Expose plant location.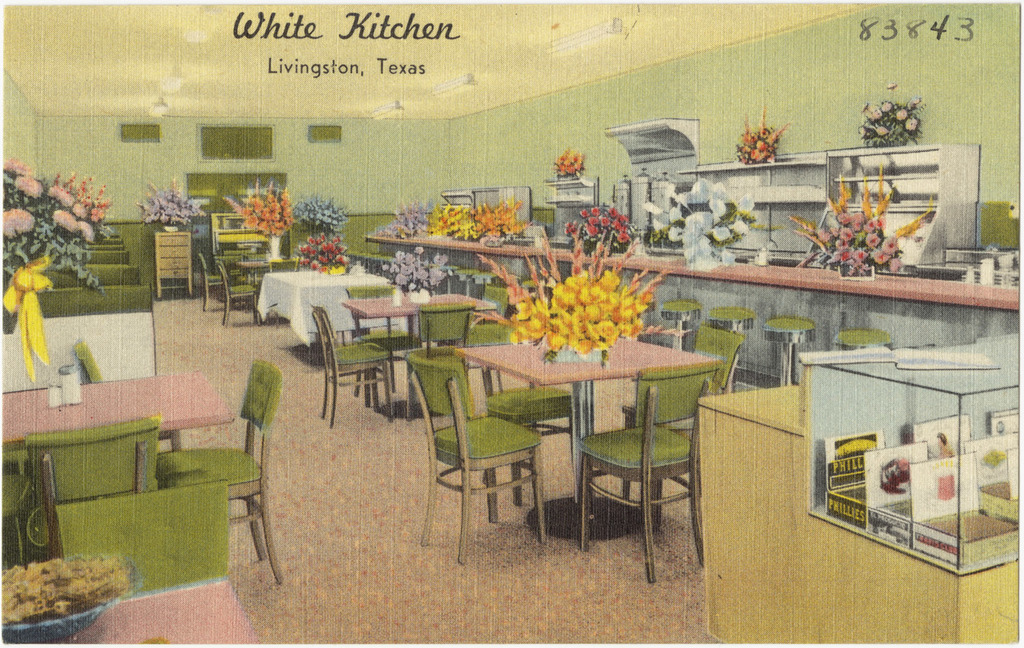
Exposed at box(372, 203, 430, 240).
